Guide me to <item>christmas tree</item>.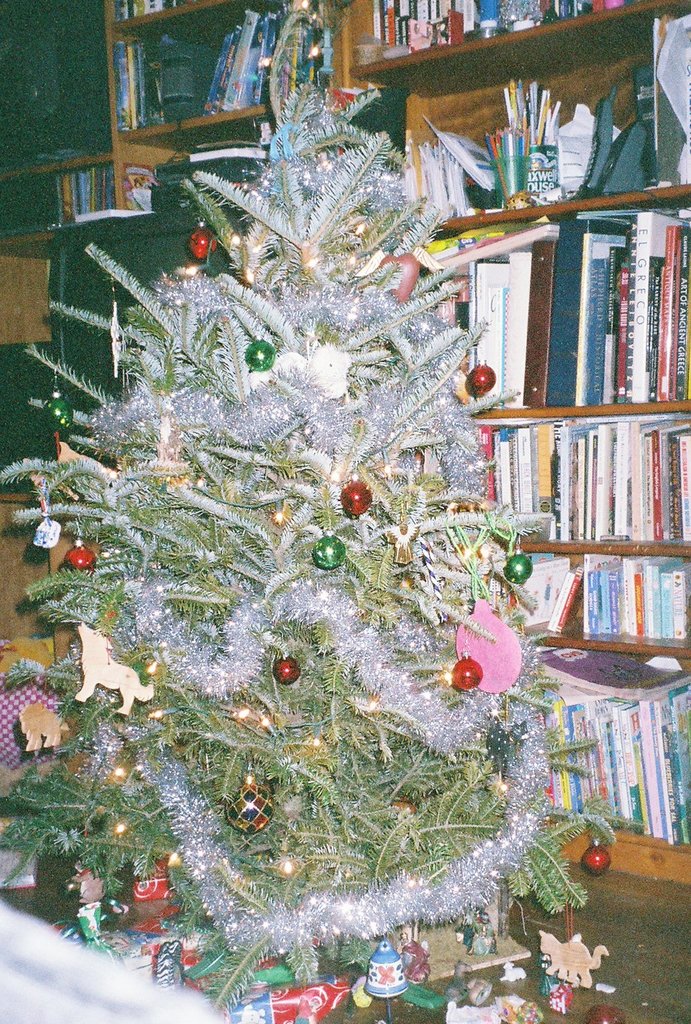
Guidance: region(0, 54, 619, 1020).
